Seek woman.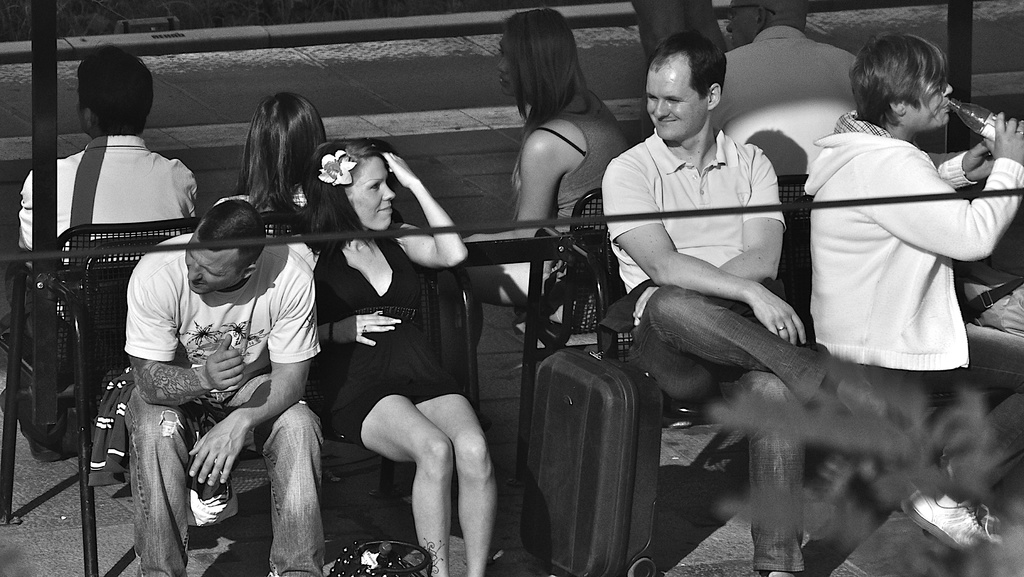
{"x1": 294, "y1": 146, "x2": 477, "y2": 576}.
